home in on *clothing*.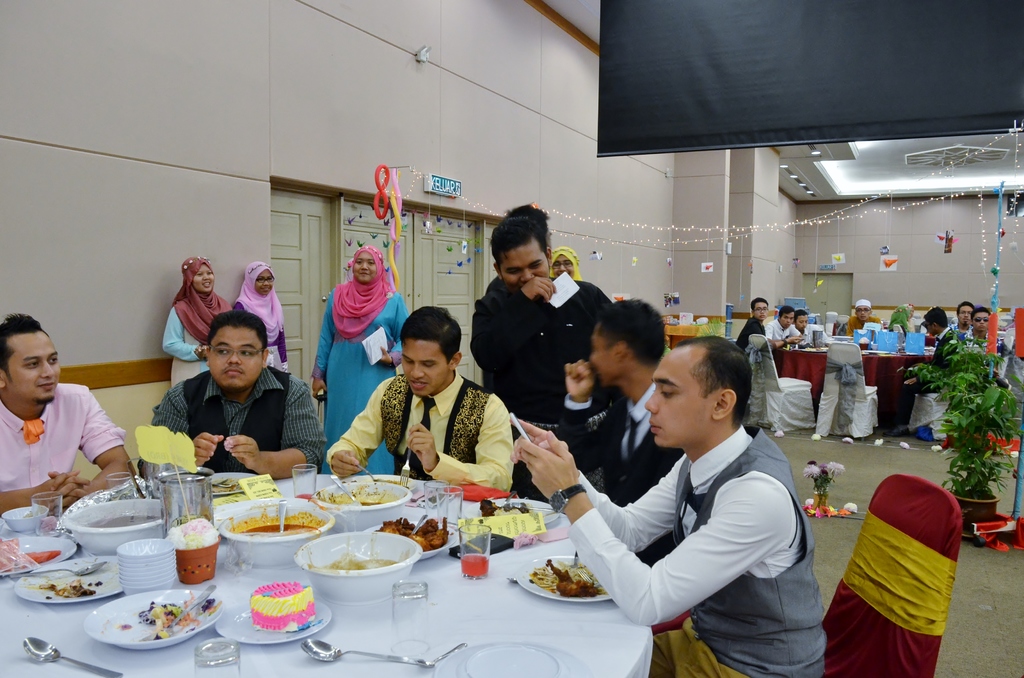
Homed in at [151,369,357,470].
